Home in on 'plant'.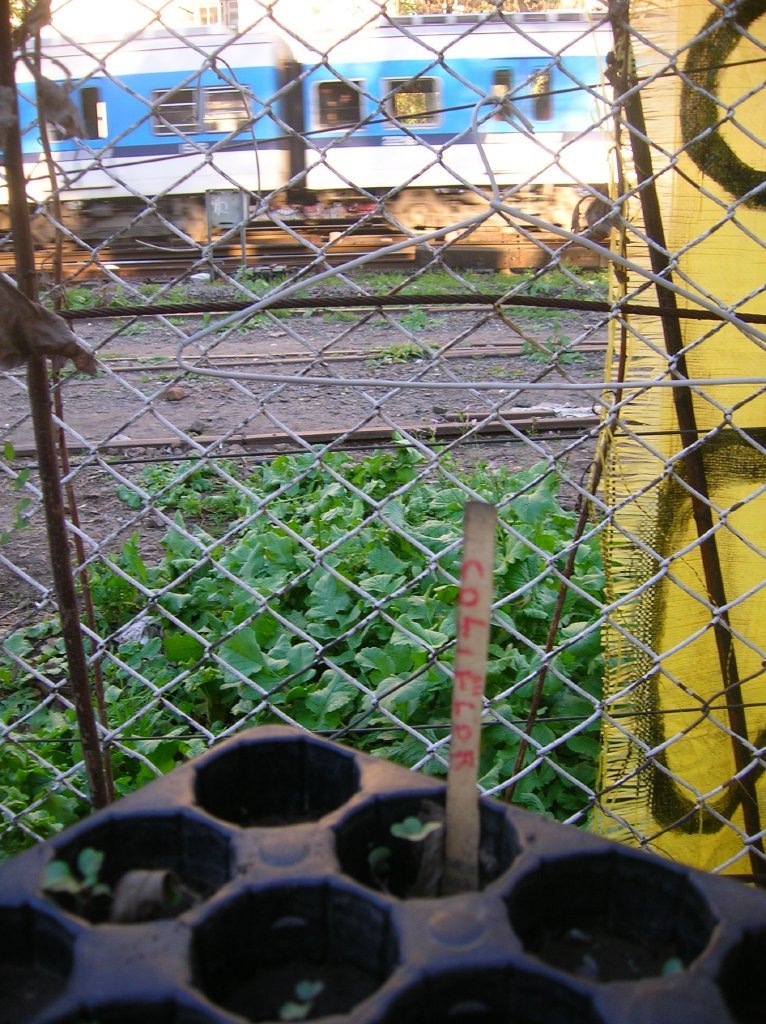
Homed in at (x1=489, y1=360, x2=524, y2=380).
